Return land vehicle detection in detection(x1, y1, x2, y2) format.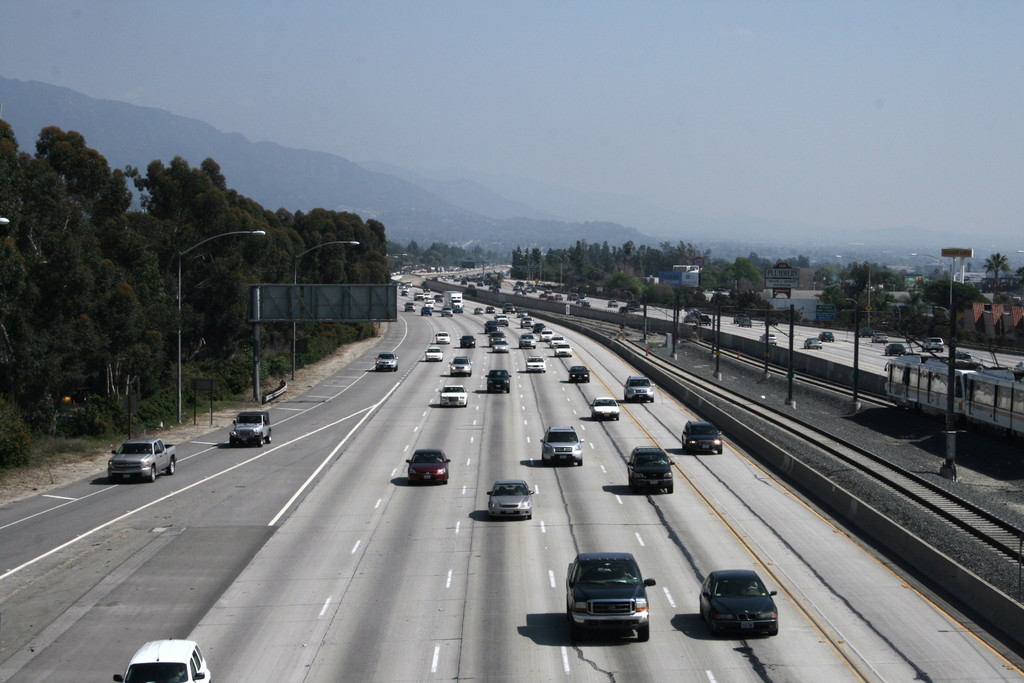
detection(681, 315, 698, 324).
